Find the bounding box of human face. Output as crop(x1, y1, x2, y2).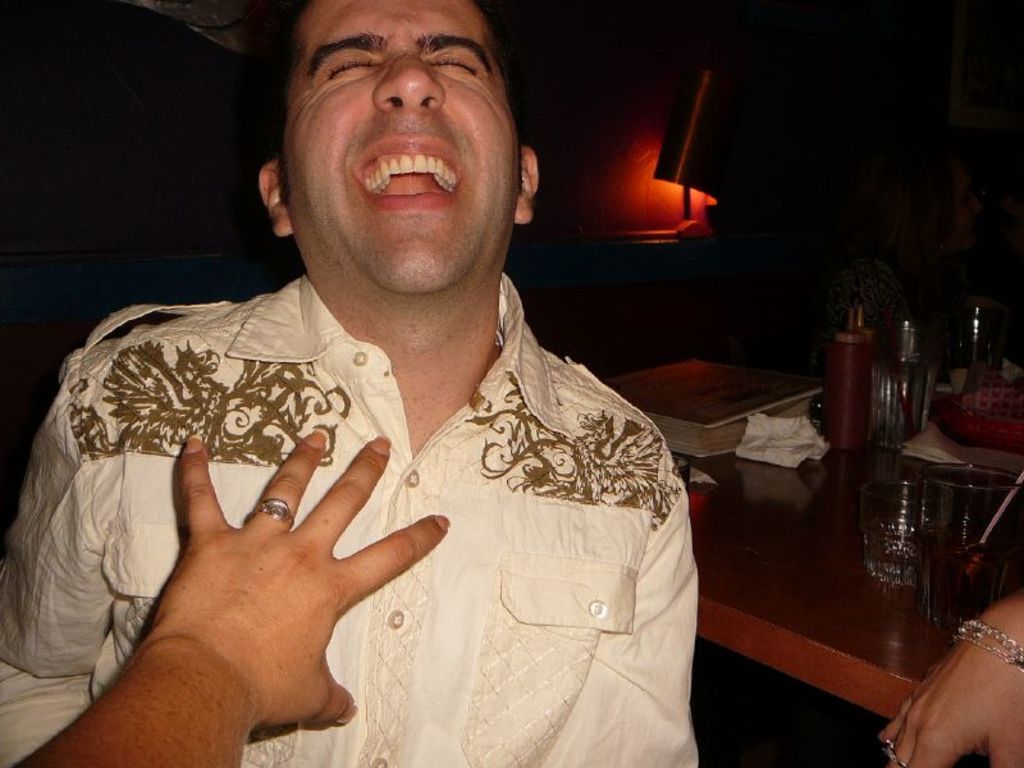
crop(276, 0, 520, 306).
